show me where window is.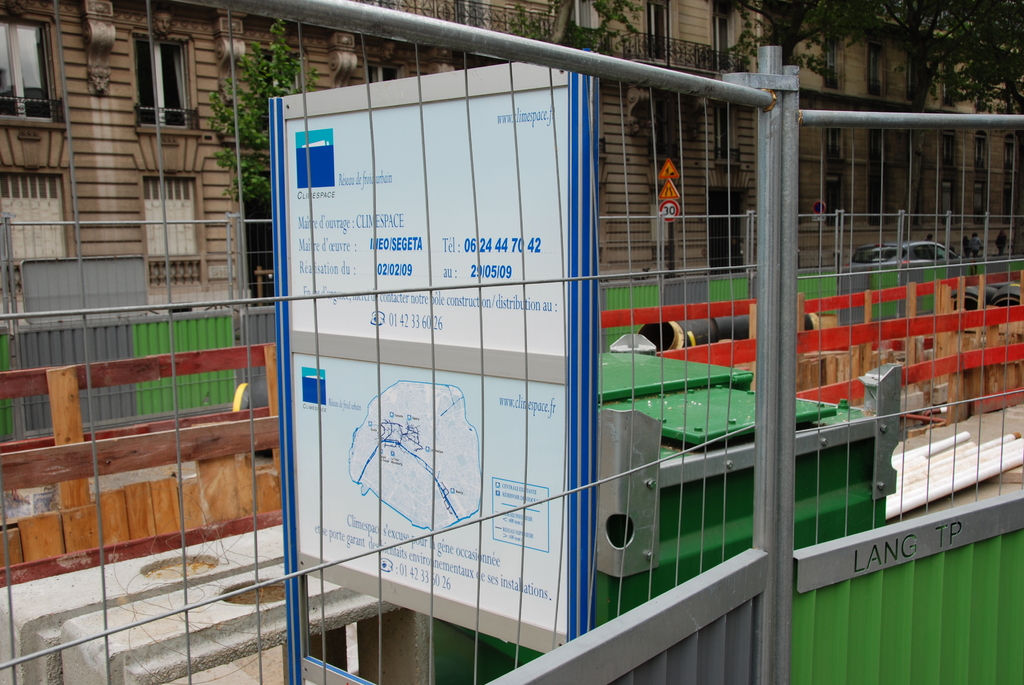
window is at <region>140, 37, 193, 128</region>.
